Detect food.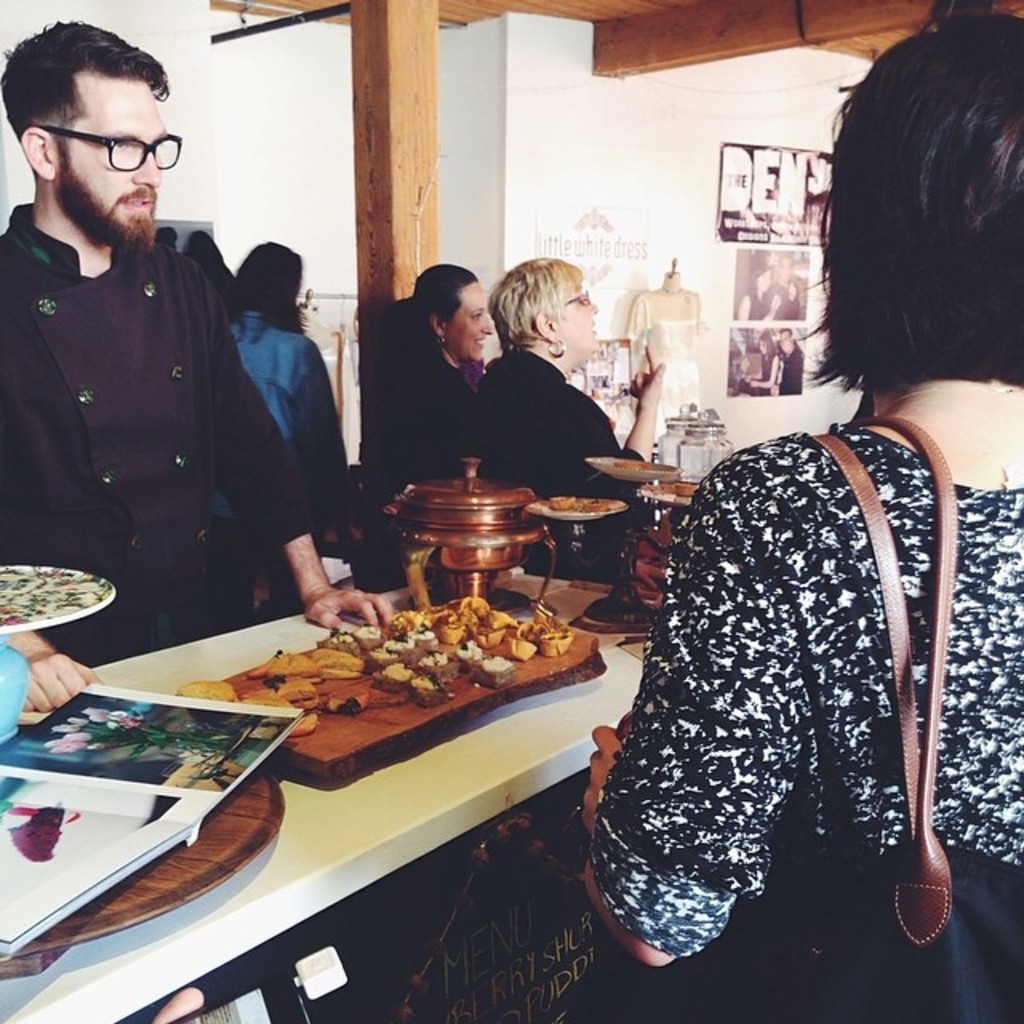
Detected at {"left": 248, "top": 650, "right": 317, "bottom": 677}.
